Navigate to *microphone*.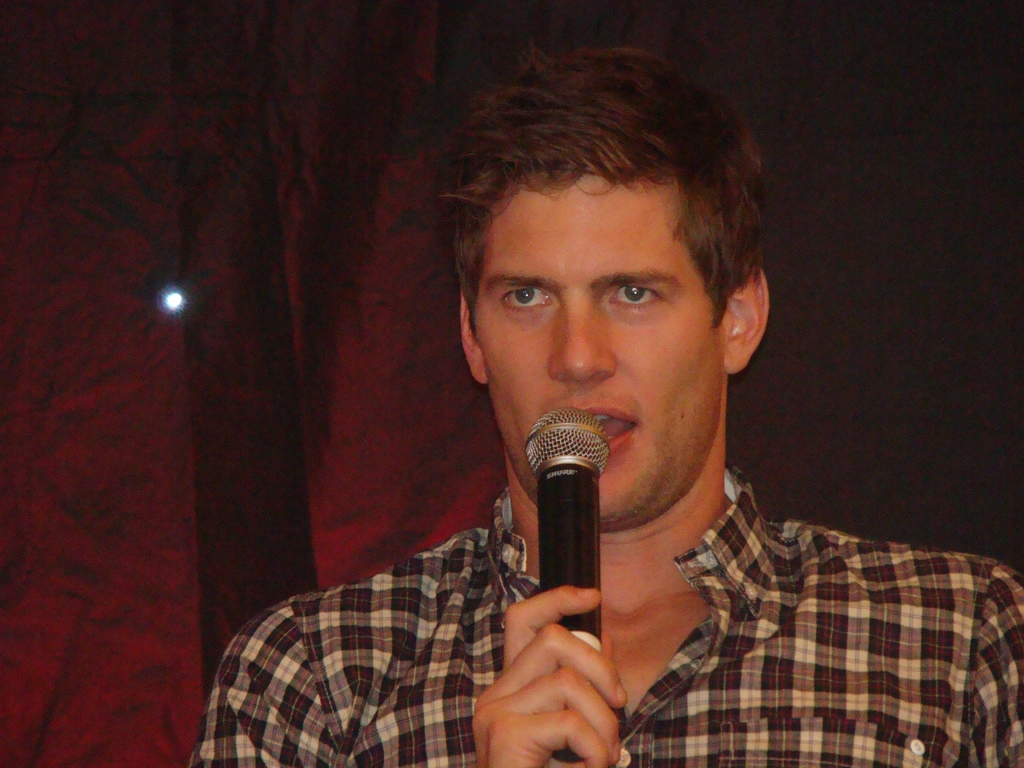
Navigation target: (512,396,620,648).
